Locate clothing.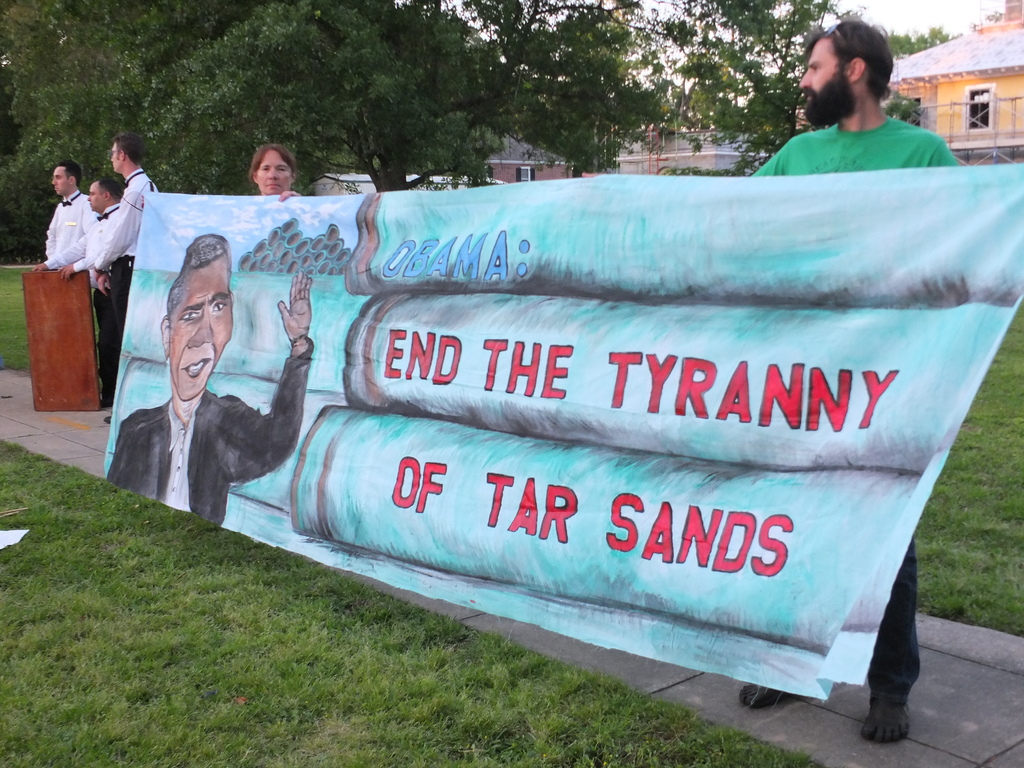
Bounding box: 40,187,93,270.
